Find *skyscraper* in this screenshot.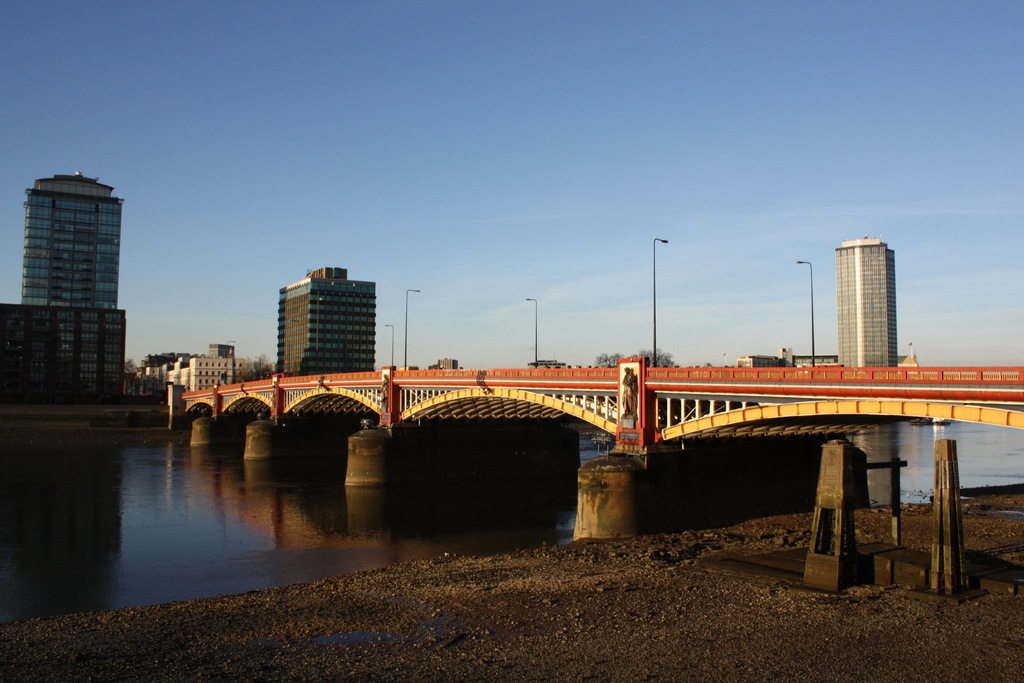
The bounding box for *skyscraper* is 268/261/381/377.
